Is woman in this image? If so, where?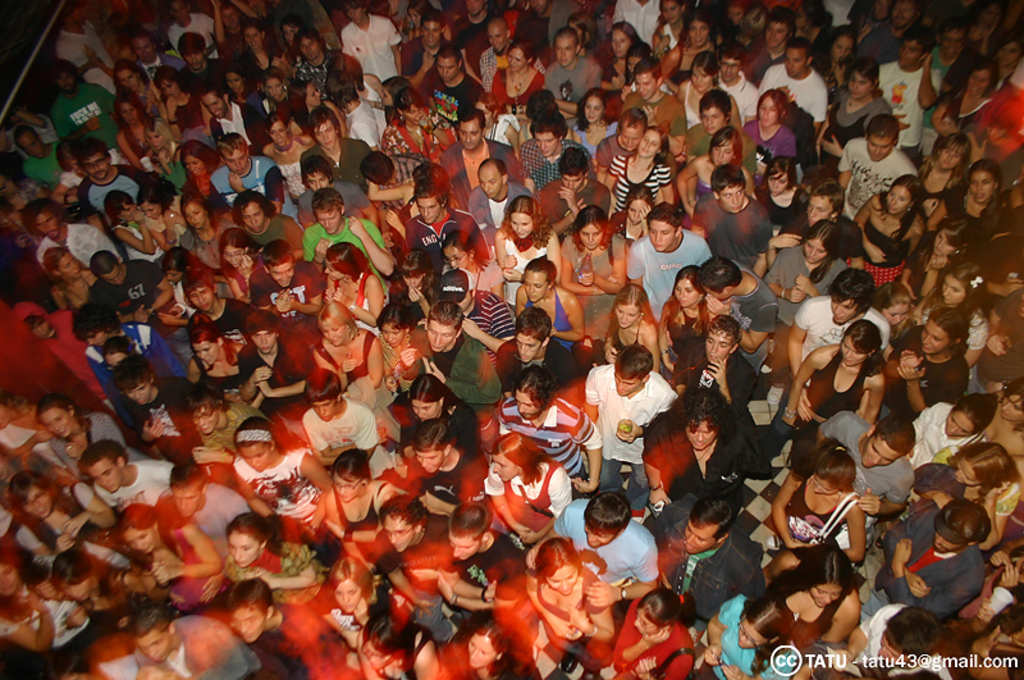
Yes, at pyautogui.locateOnScreen(874, 275, 922, 344).
